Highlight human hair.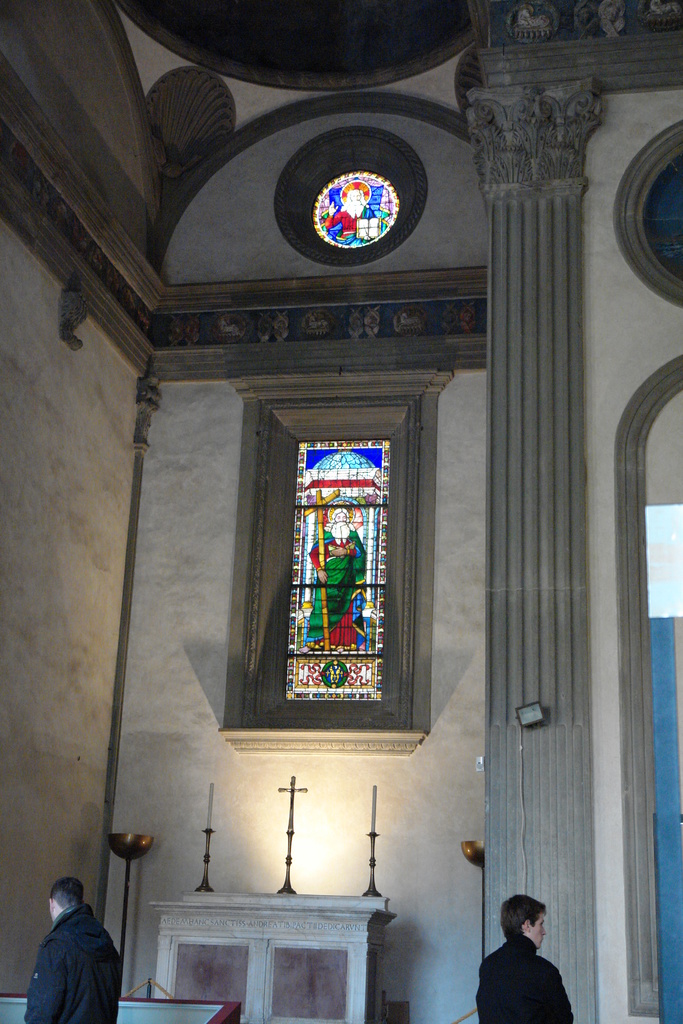
Highlighted region: 45 873 90 908.
